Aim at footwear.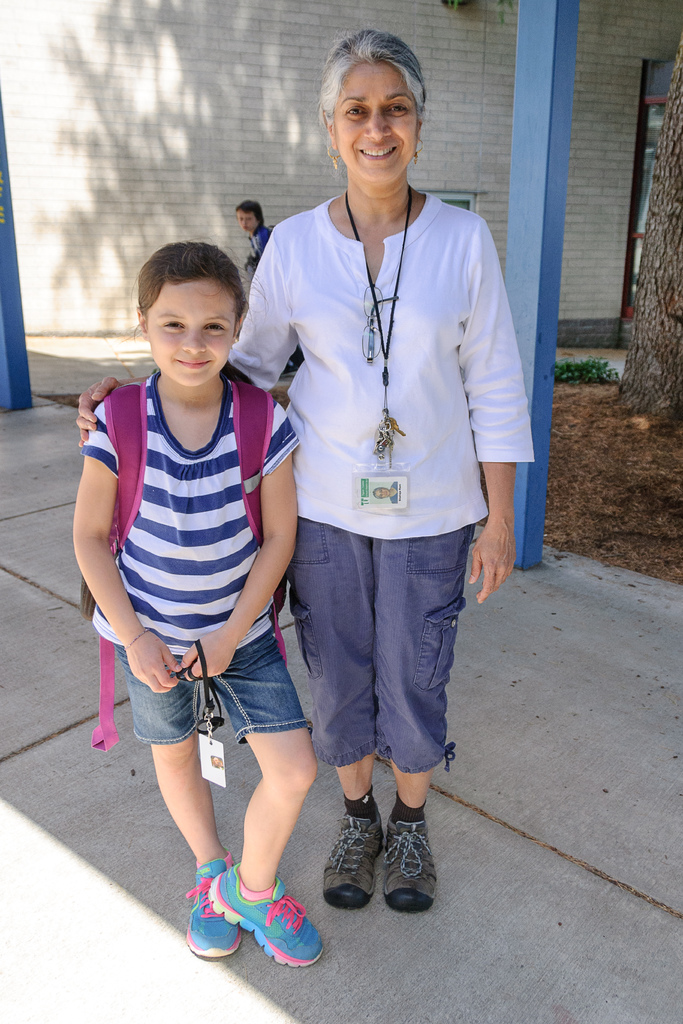
Aimed at x1=315, y1=812, x2=402, y2=908.
